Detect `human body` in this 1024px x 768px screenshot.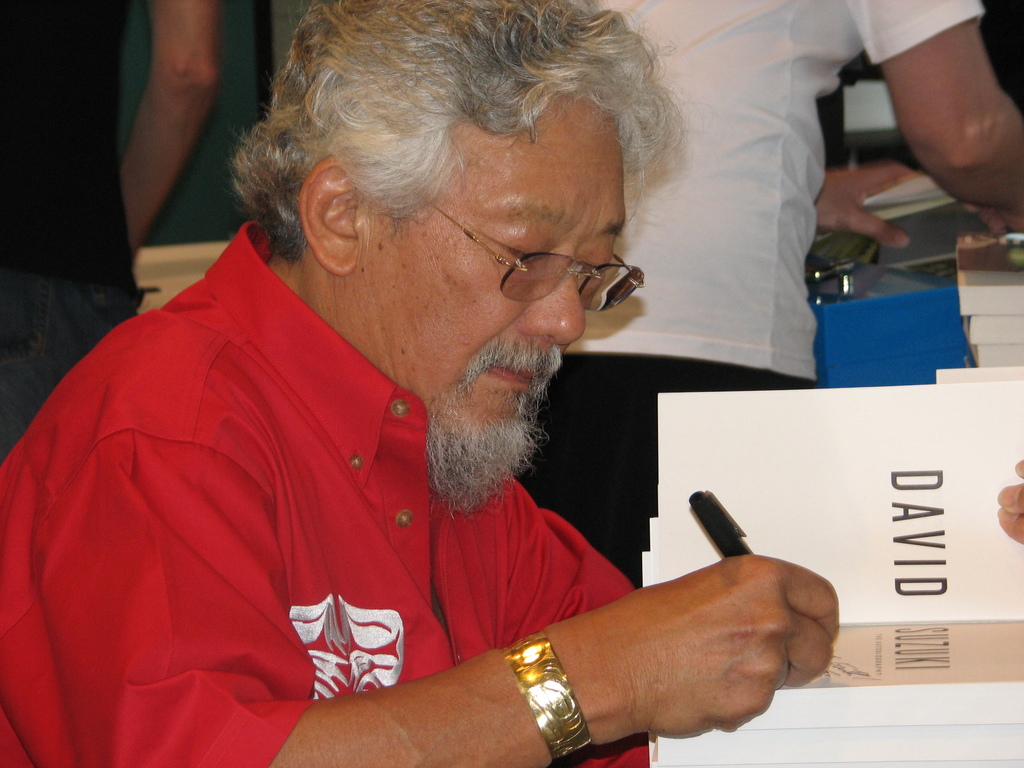
Detection: {"x1": 0, "y1": 95, "x2": 771, "y2": 762}.
